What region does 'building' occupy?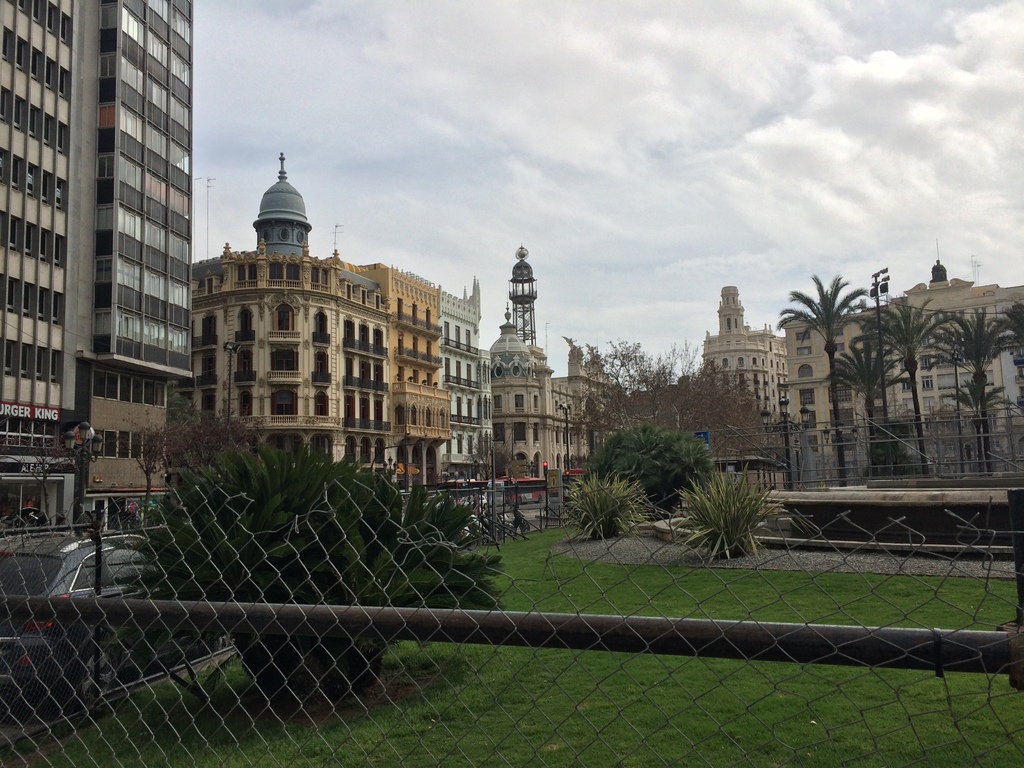
700:287:787:497.
